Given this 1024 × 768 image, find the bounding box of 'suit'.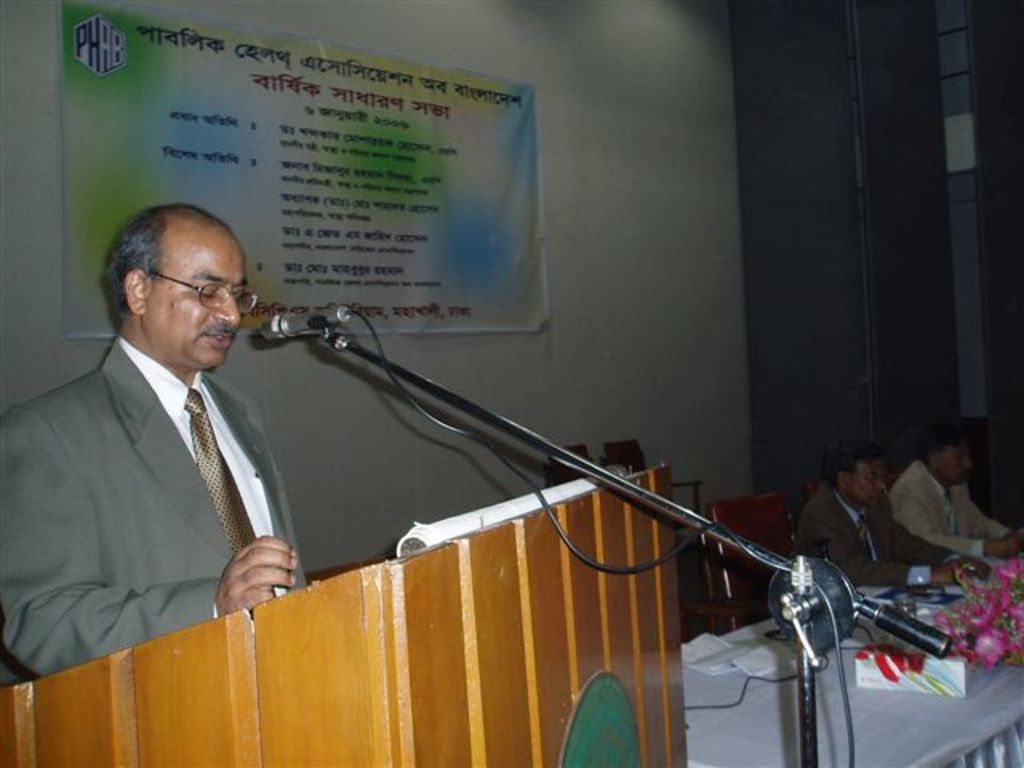
locate(0, 334, 310, 674).
